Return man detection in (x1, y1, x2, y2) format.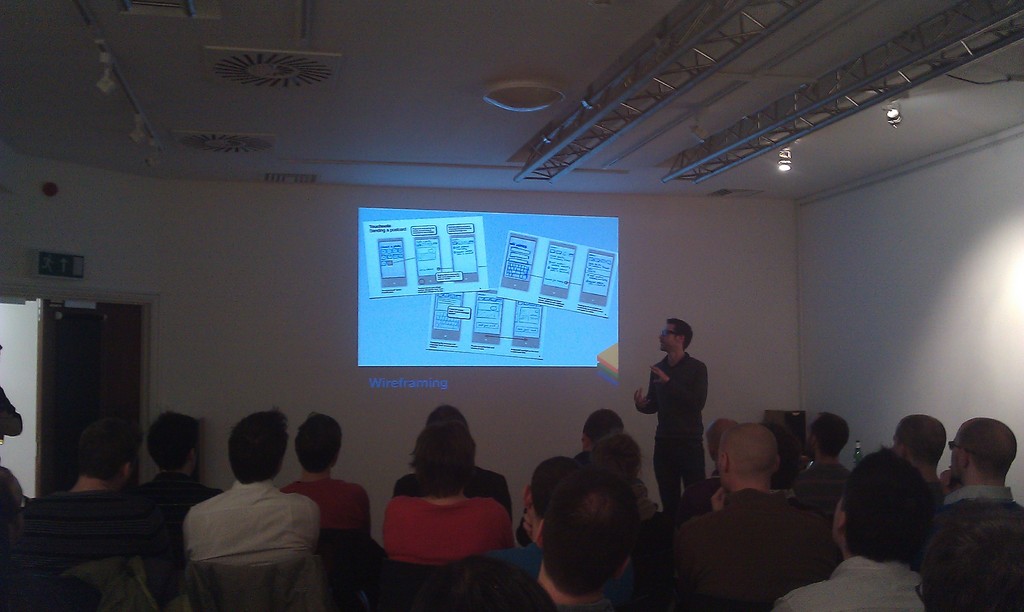
(510, 461, 652, 611).
